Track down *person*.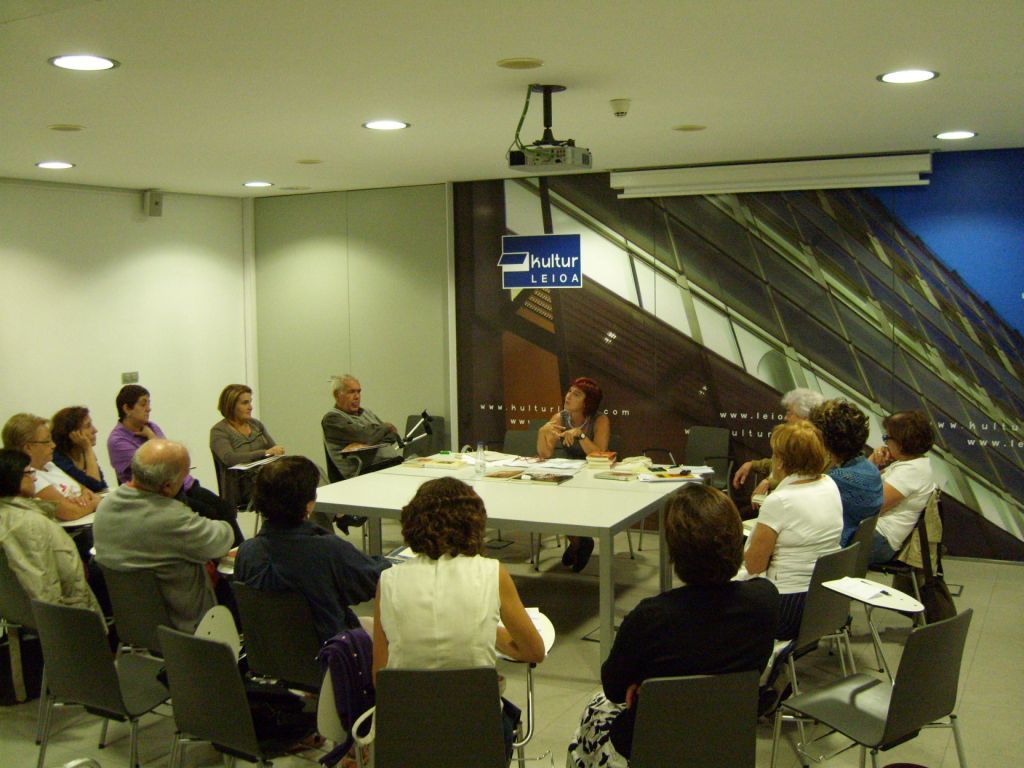
Tracked to select_region(561, 469, 787, 766).
